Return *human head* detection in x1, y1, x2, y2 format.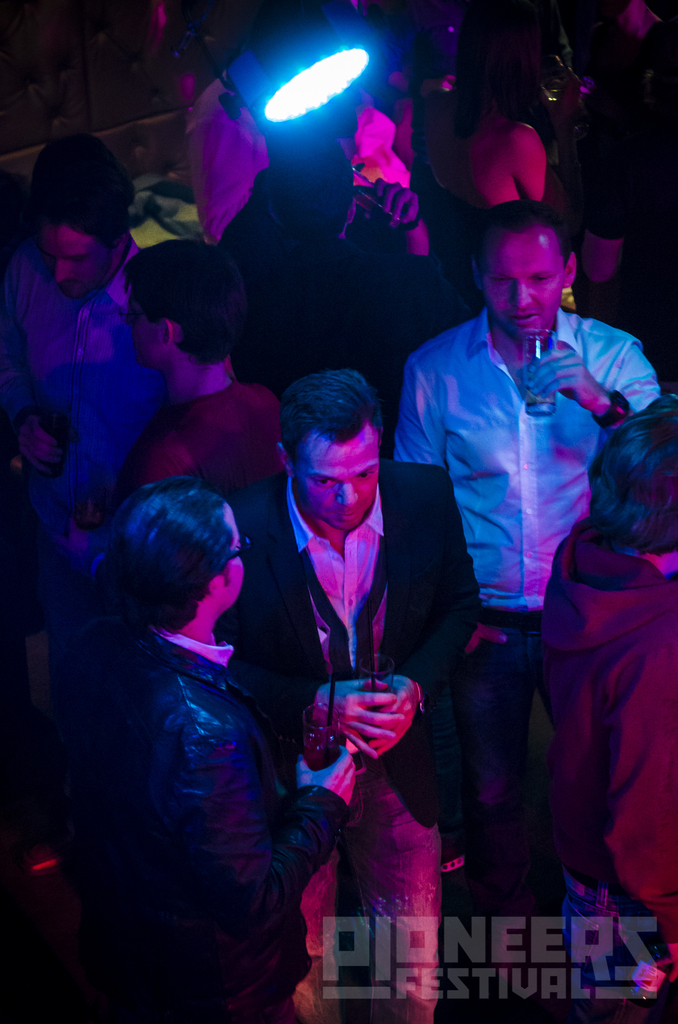
129, 239, 249, 374.
